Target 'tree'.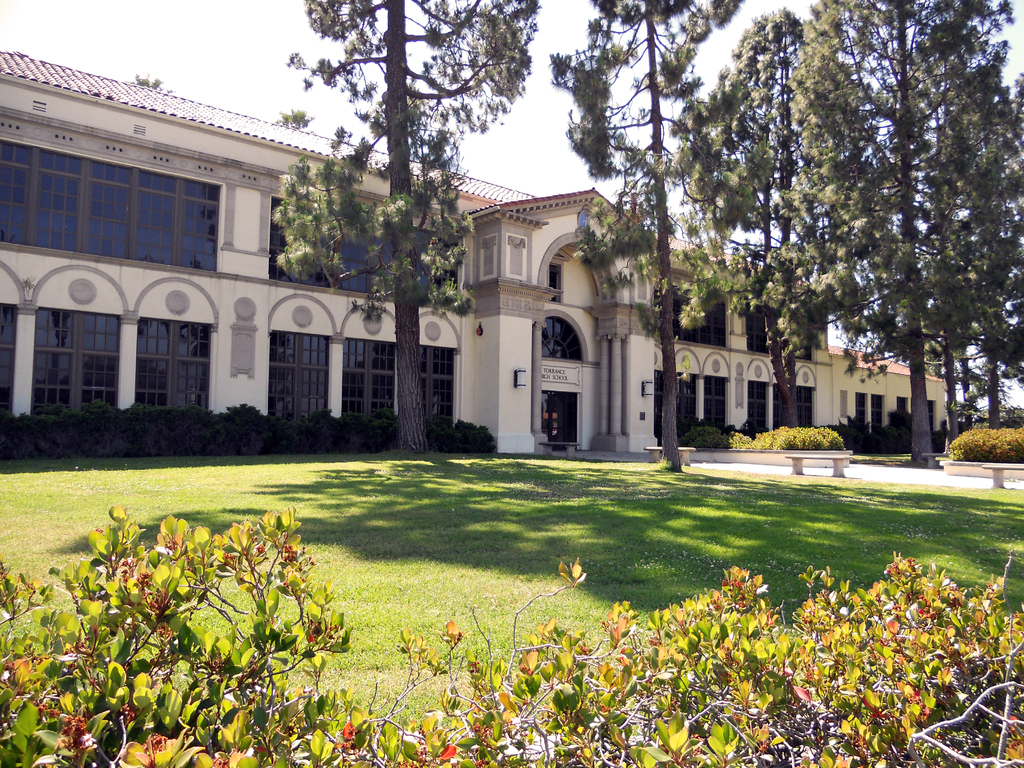
Target region: rect(715, 8, 862, 420).
